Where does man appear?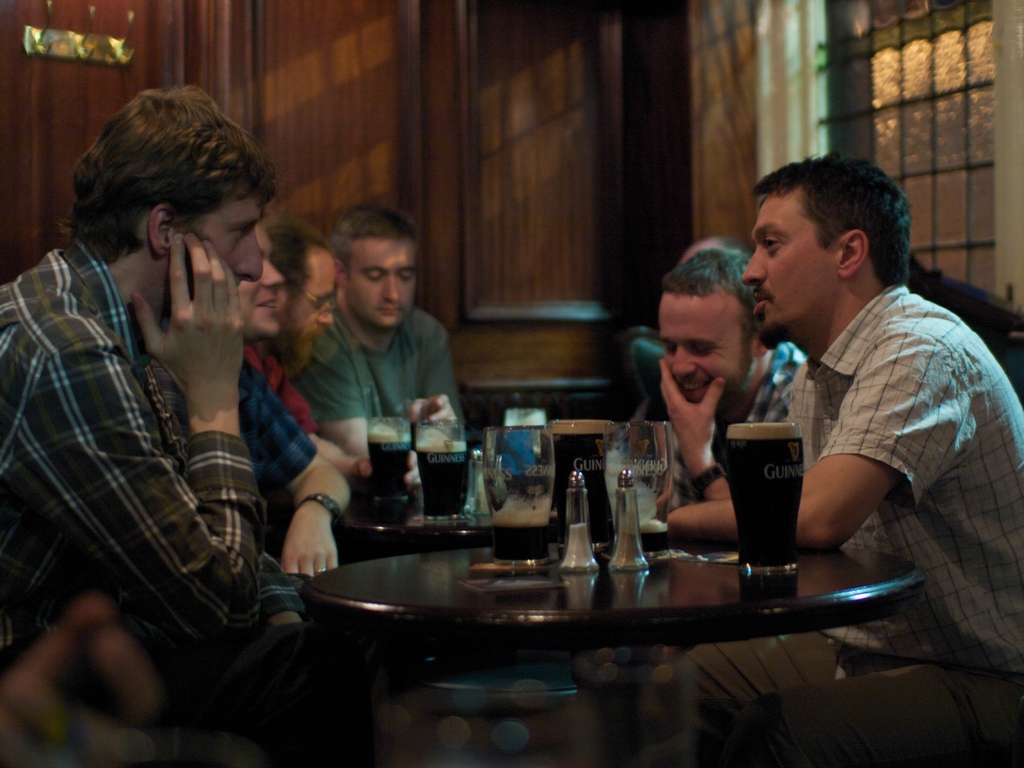
Appears at bbox=(659, 251, 815, 540).
